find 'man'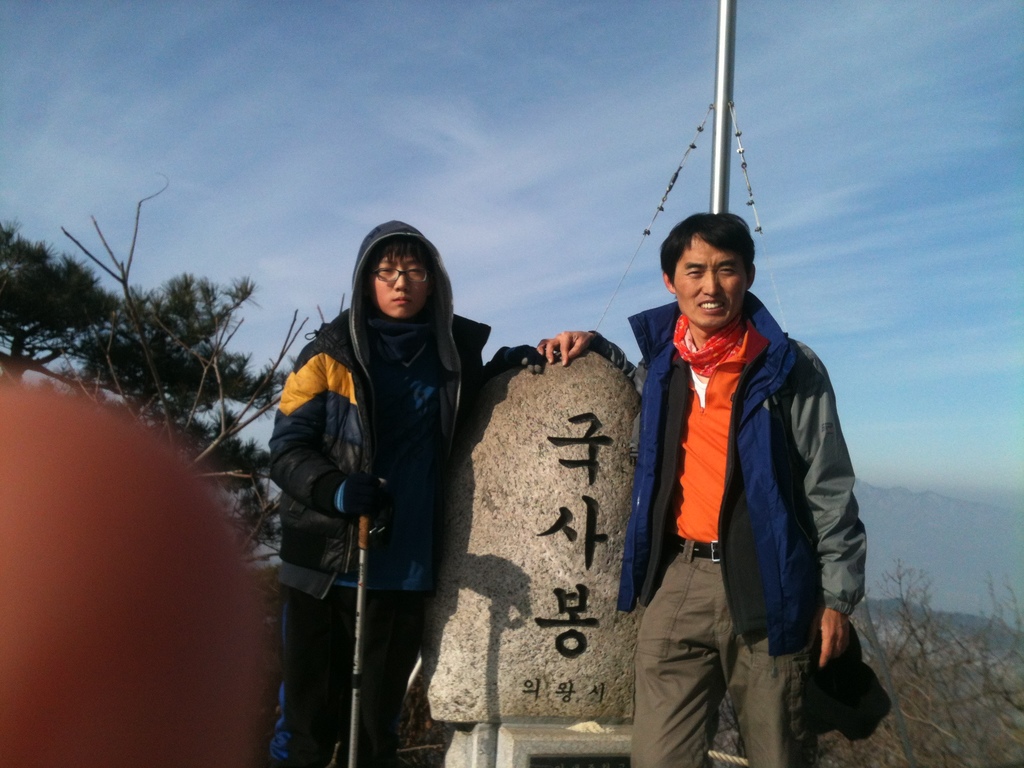
box(605, 166, 865, 746)
